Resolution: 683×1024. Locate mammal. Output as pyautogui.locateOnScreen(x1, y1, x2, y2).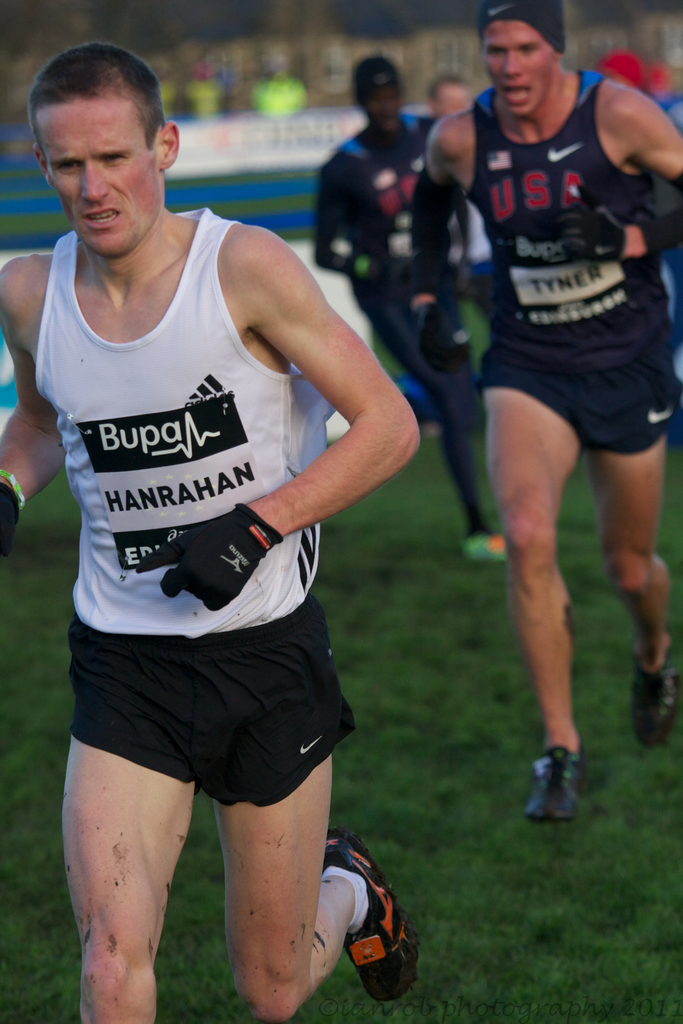
pyautogui.locateOnScreen(4, 66, 427, 1023).
